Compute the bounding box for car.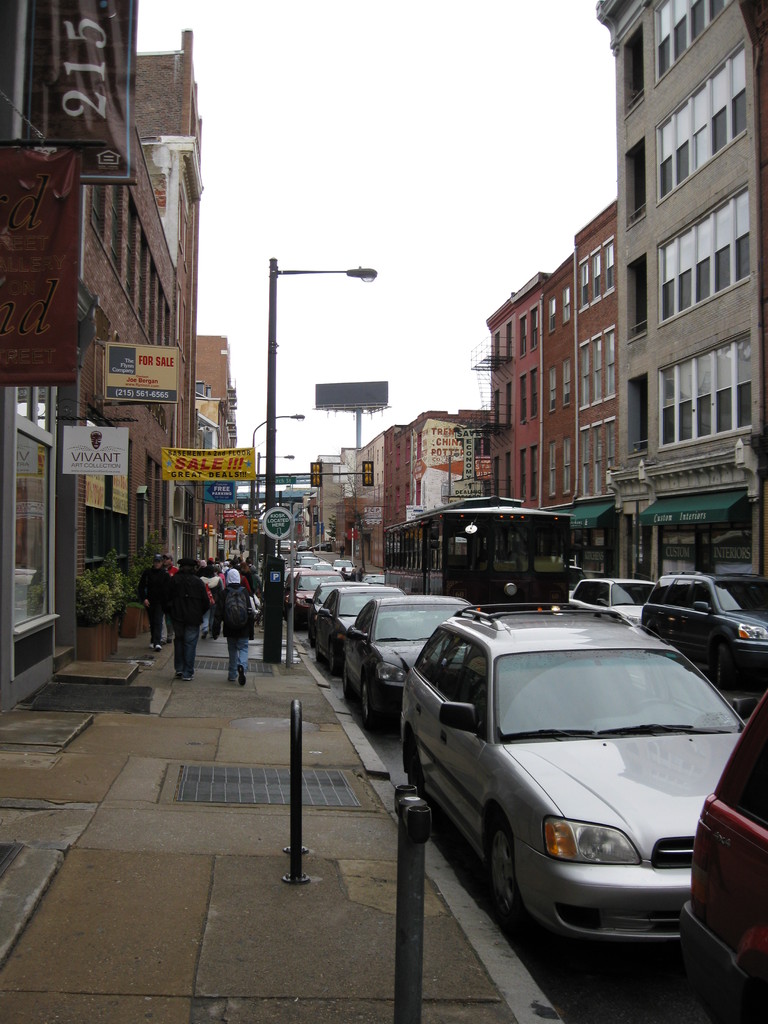
<box>569,574,646,630</box>.
